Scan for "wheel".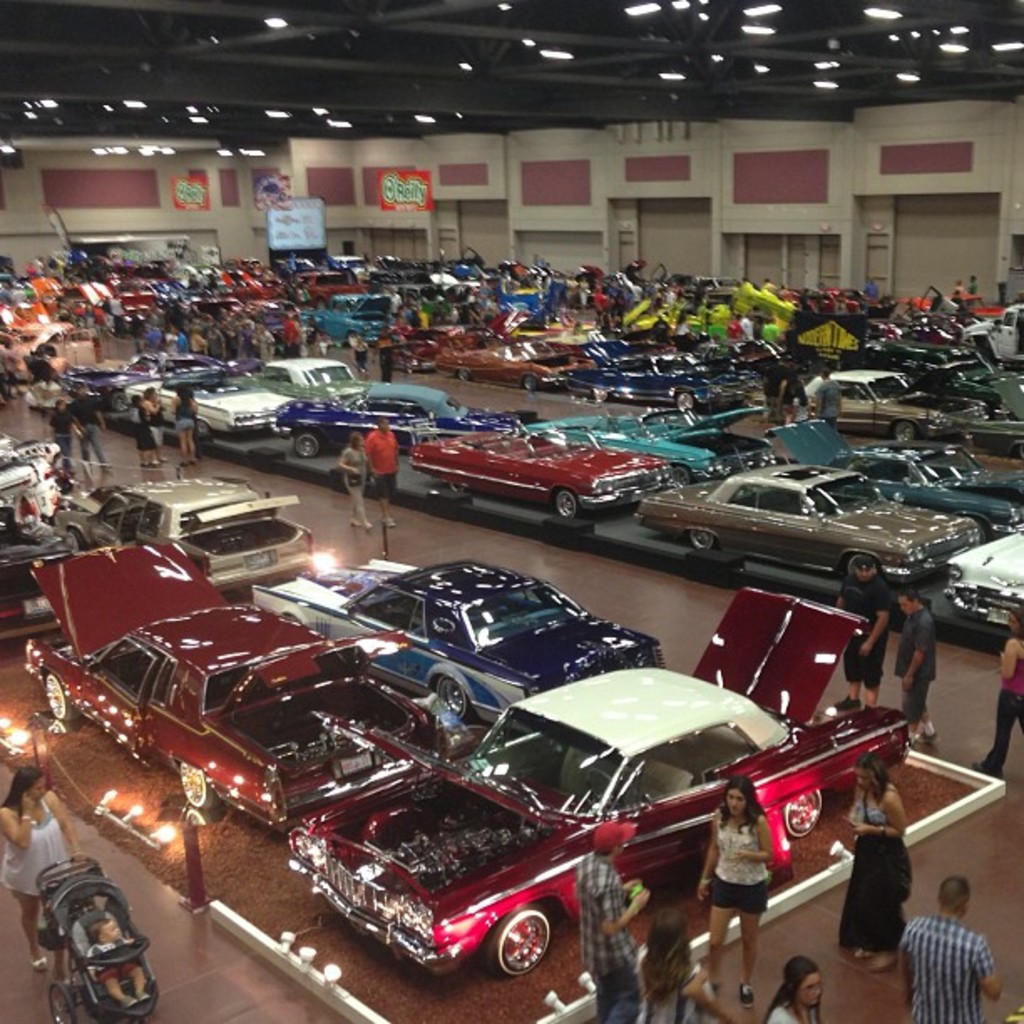
Scan result: 666 463 694 489.
